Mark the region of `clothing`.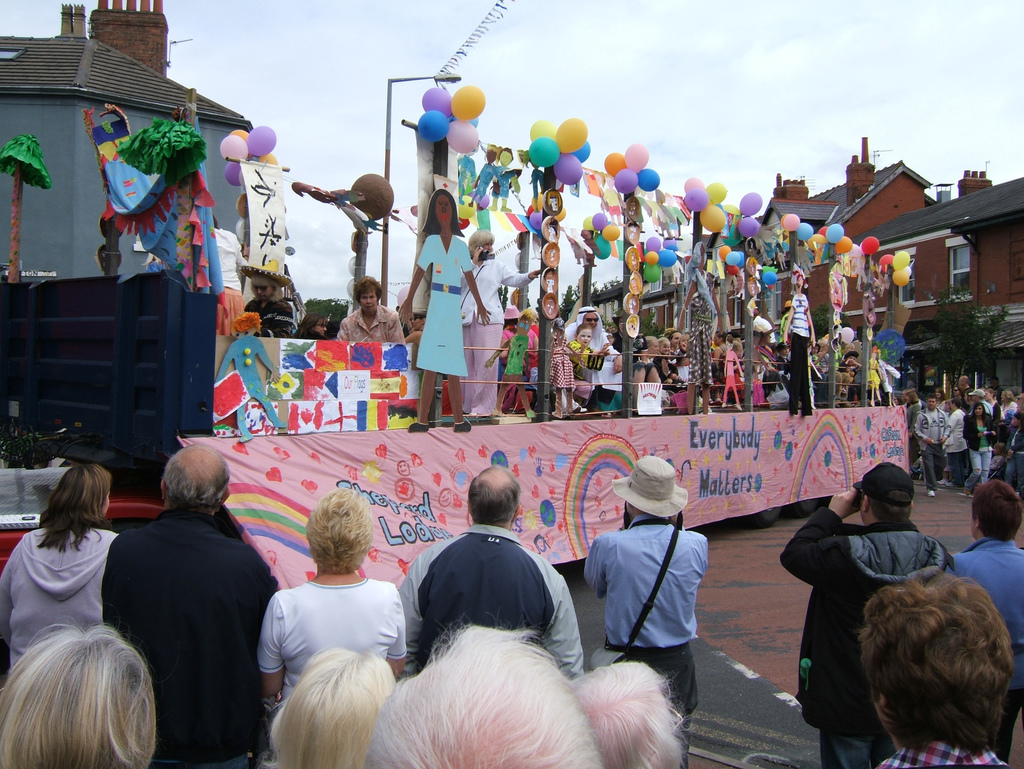
Region: [x1=780, y1=517, x2=957, y2=765].
